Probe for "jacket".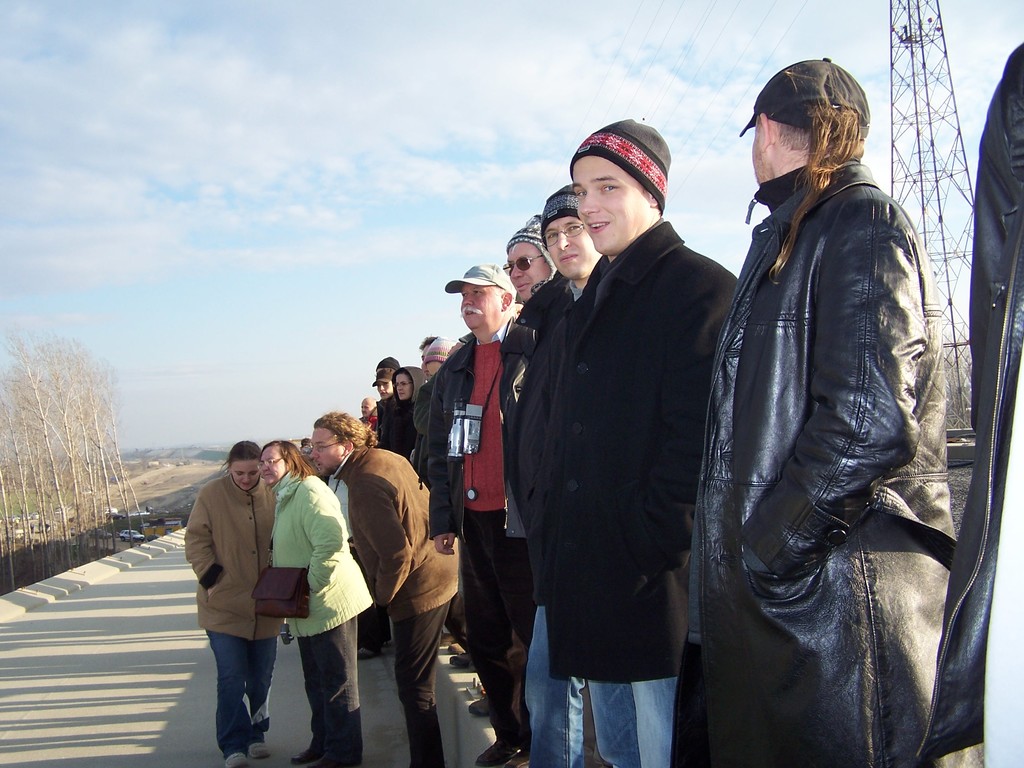
Probe result: 660 160 961 767.
